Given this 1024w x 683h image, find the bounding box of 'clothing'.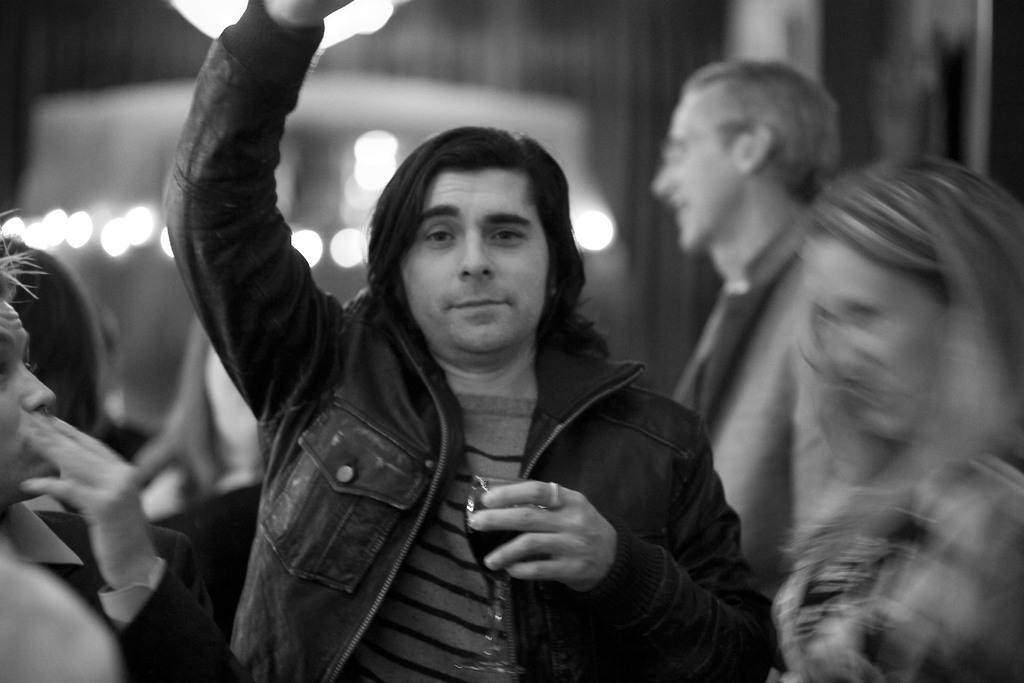
left=0, top=502, right=251, bottom=682.
